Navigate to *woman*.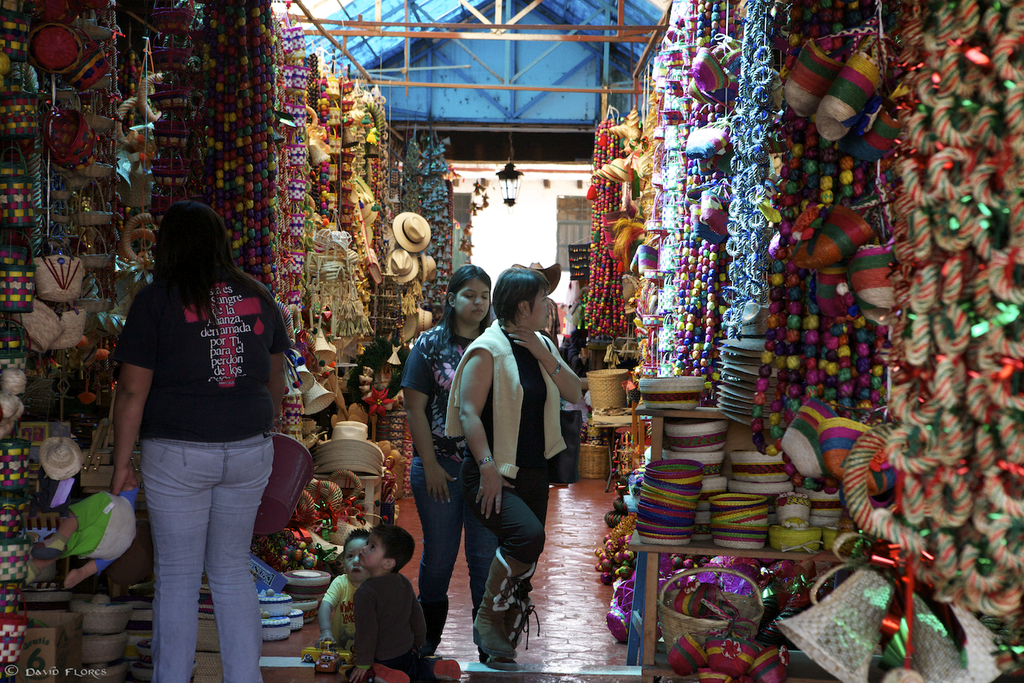
Navigation target: 103 190 300 666.
